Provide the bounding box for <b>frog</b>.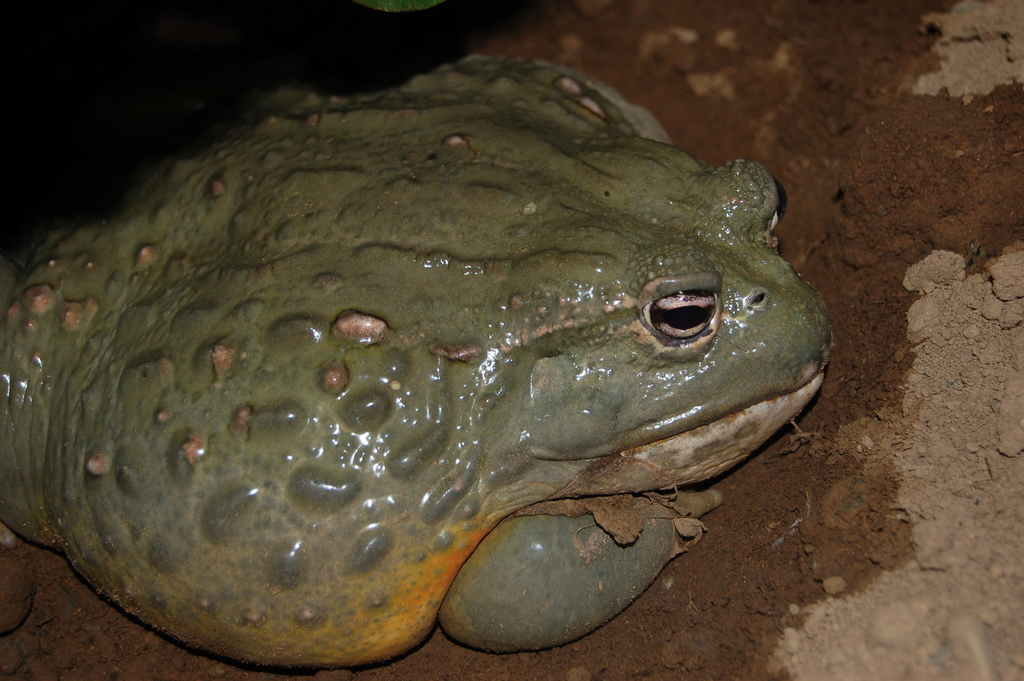
[x1=0, y1=51, x2=834, y2=671].
